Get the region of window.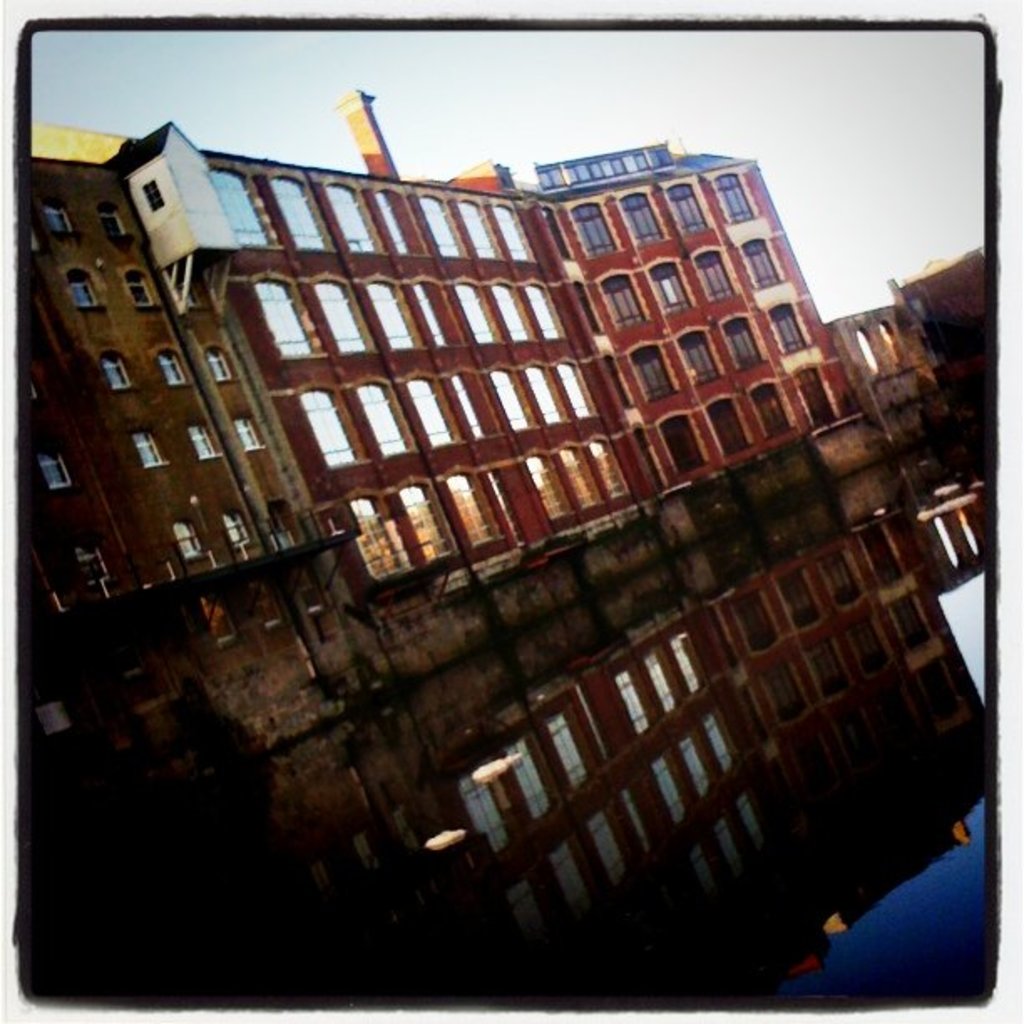
(422, 279, 453, 345).
